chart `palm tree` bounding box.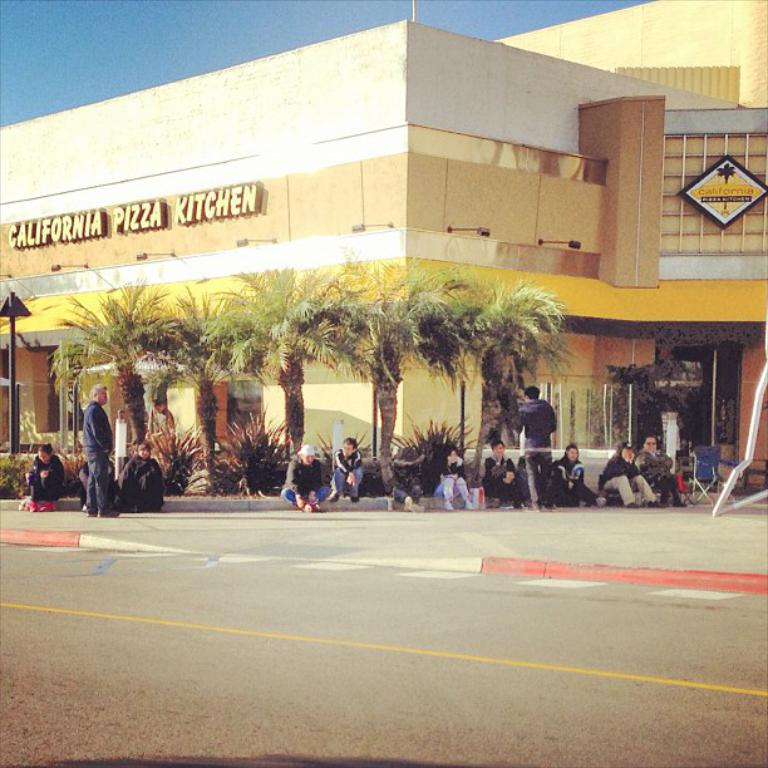
Charted: select_region(166, 280, 253, 499).
